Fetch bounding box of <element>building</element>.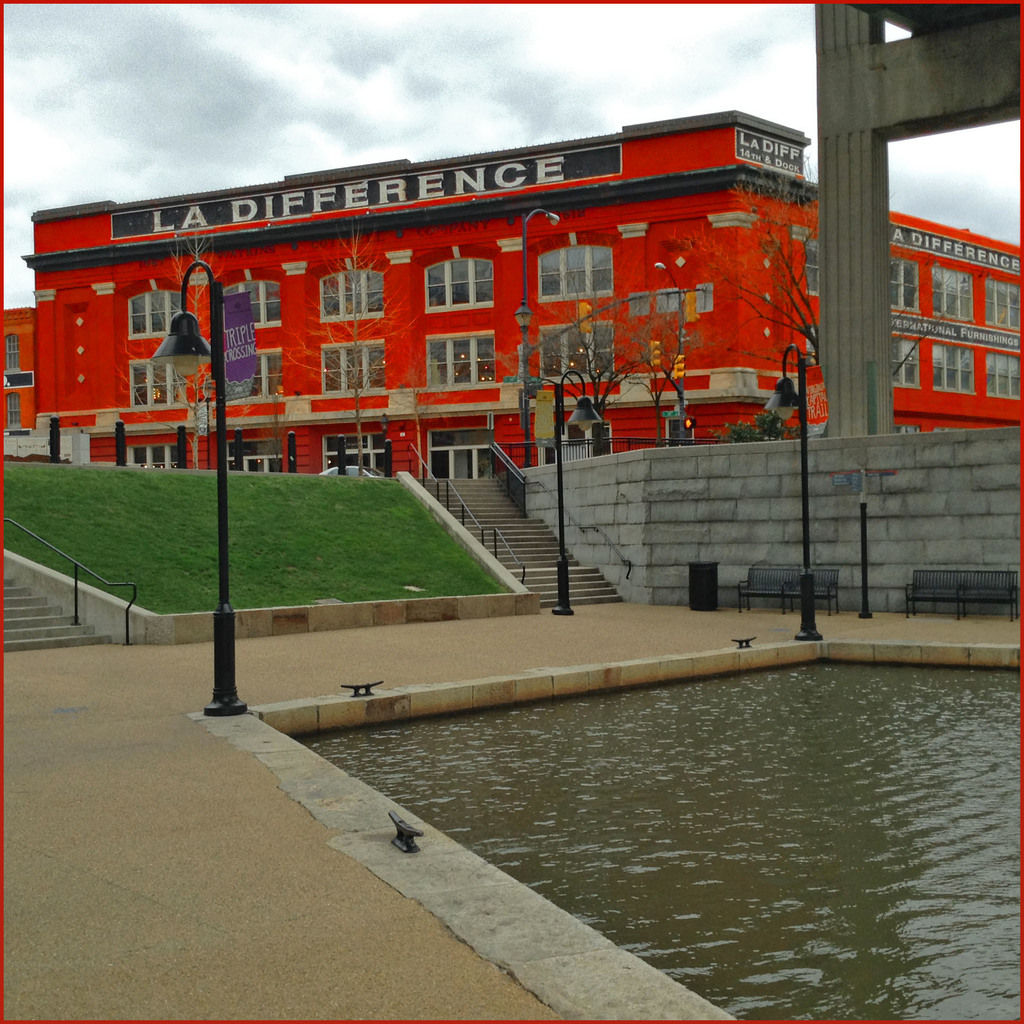
Bbox: detection(1, 115, 1023, 474).
